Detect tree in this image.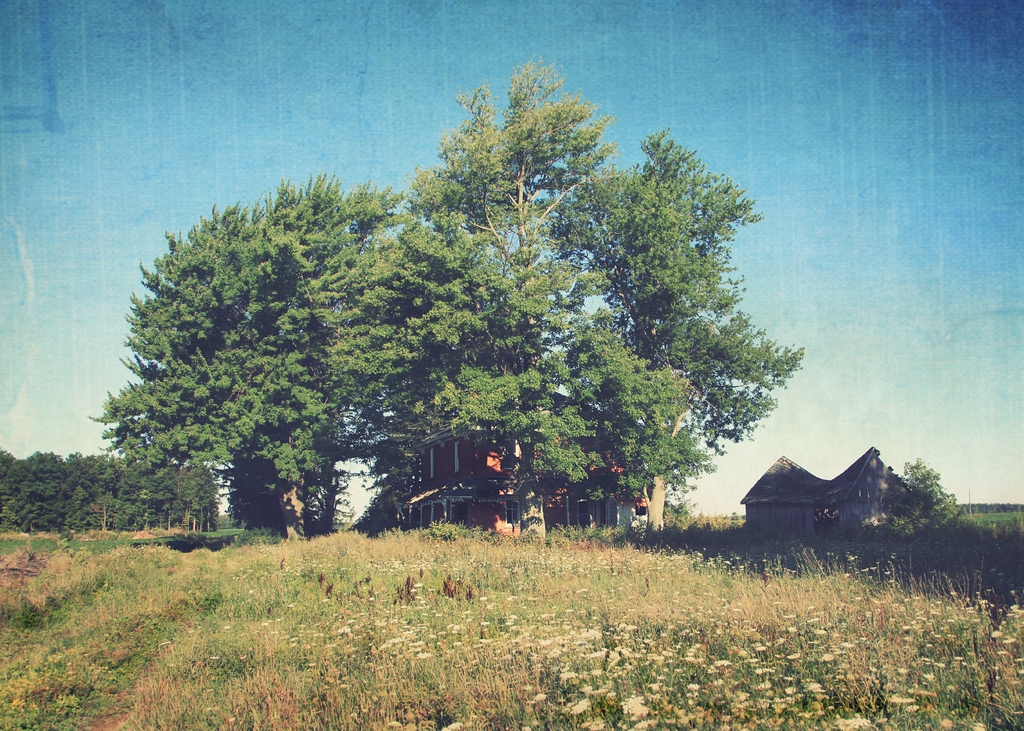
Detection: detection(884, 458, 965, 543).
